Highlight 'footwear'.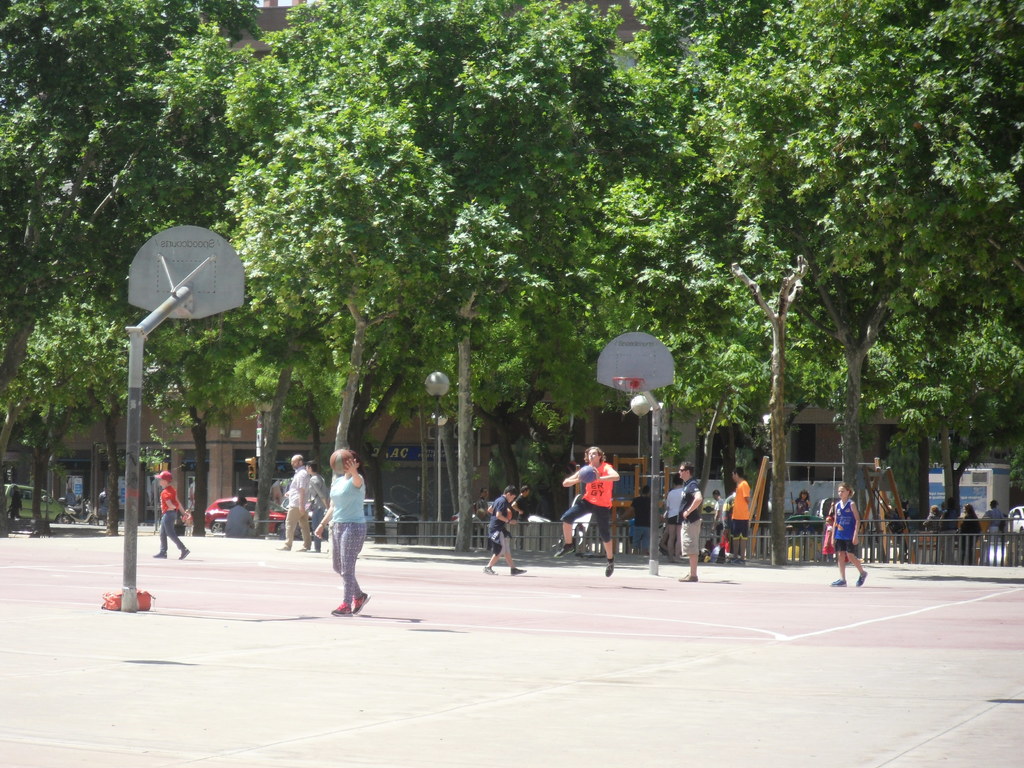
Highlighted region: 180 548 191 558.
